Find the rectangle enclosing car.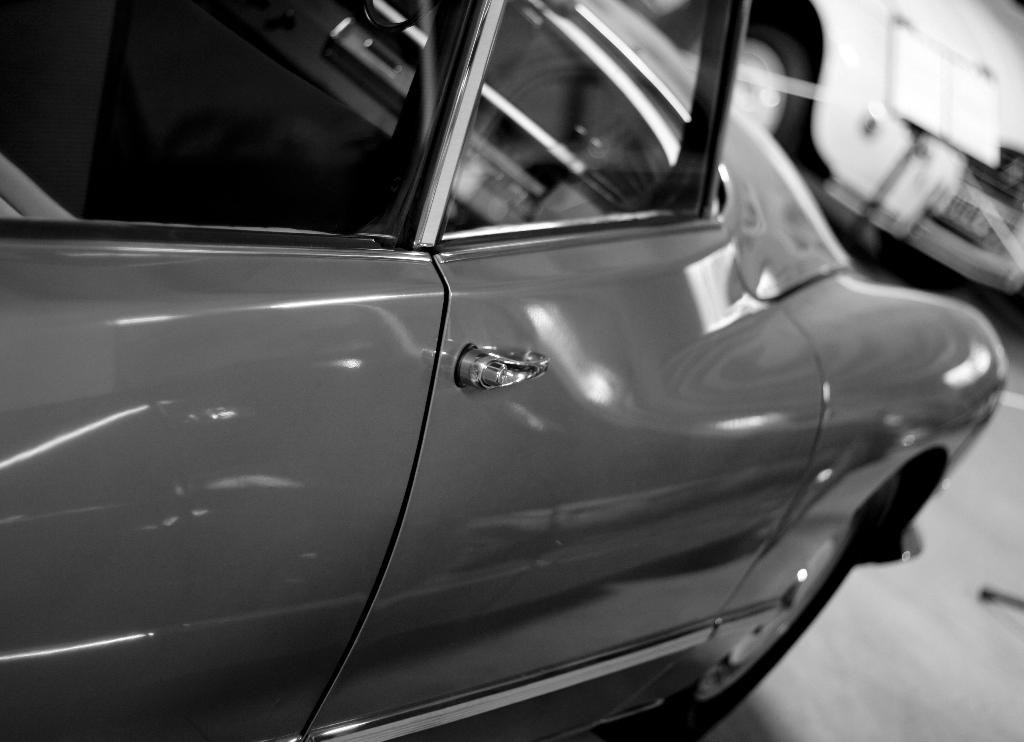
<bbox>655, 0, 1020, 321</bbox>.
